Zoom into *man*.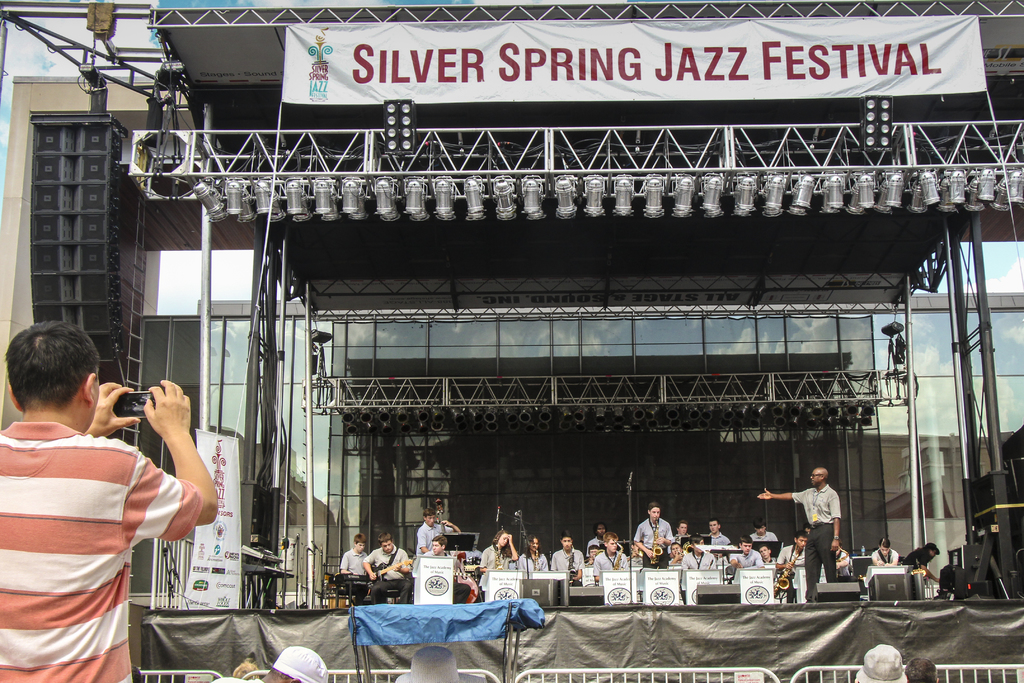
Zoom target: bbox(364, 529, 410, 603).
